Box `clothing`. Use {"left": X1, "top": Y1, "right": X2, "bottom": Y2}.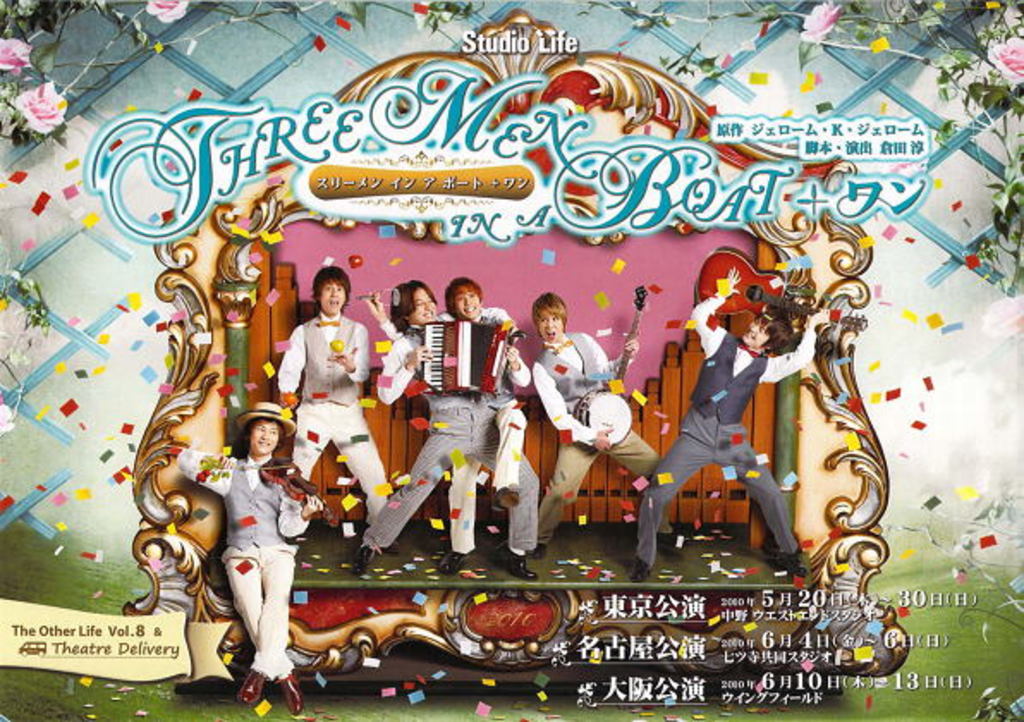
{"left": 282, "top": 311, "right": 364, "bottom": 523}.
